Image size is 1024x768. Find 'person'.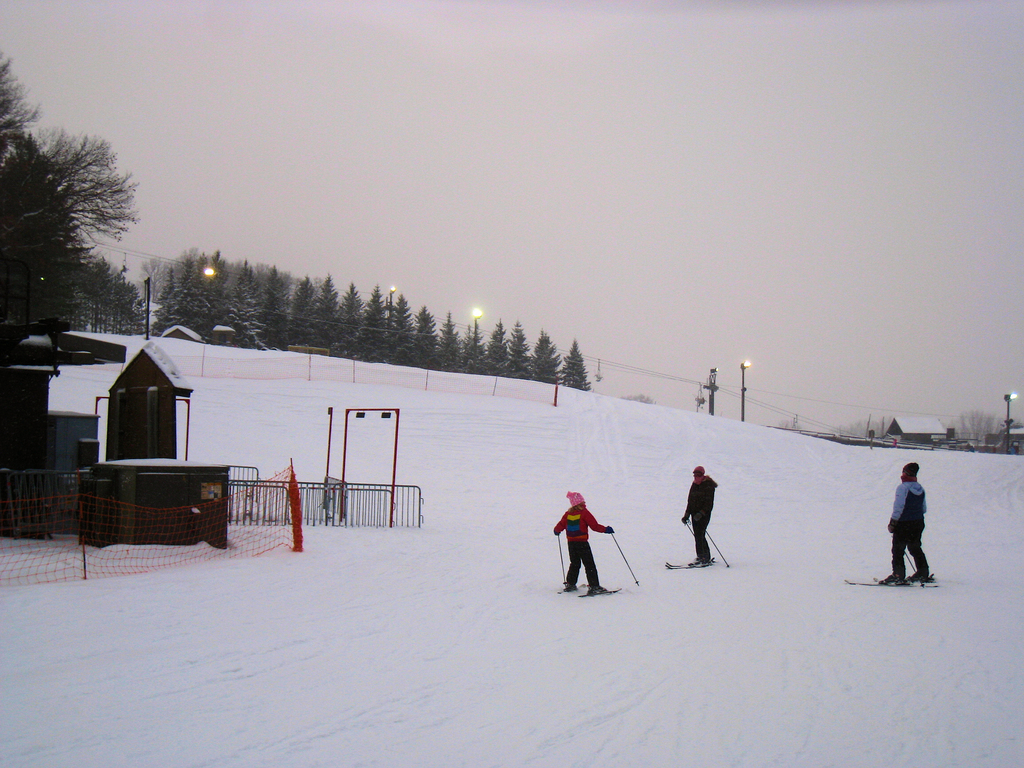
<bbox>888, 461, 937, 586</bbox>.
